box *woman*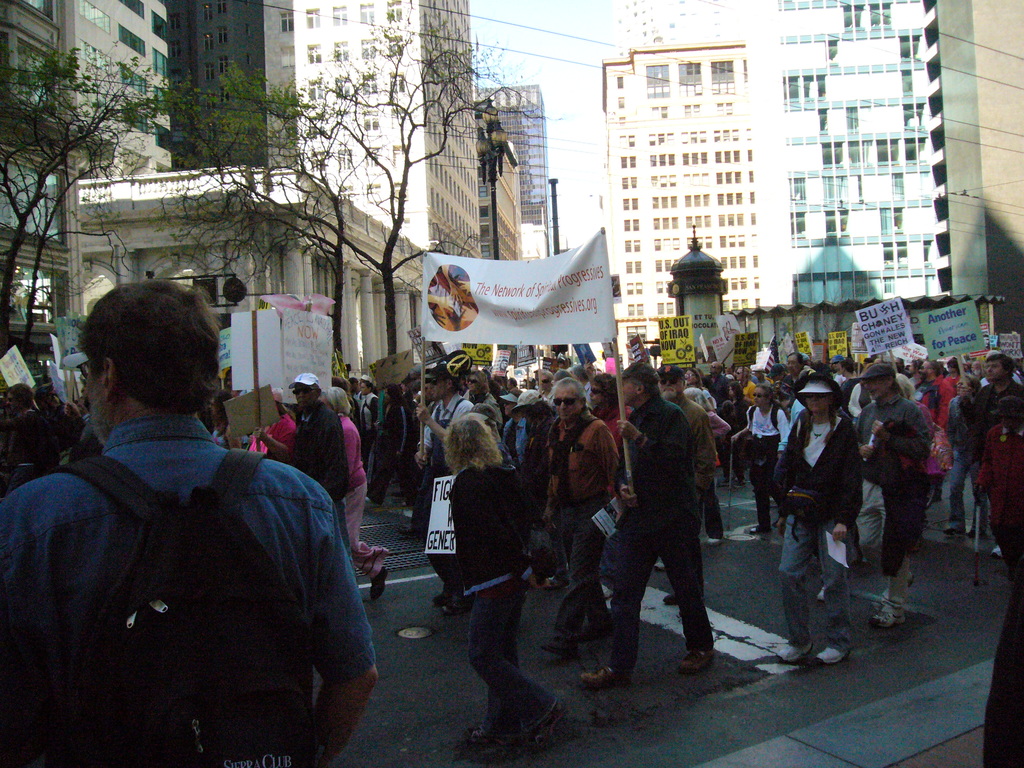
pyautogui.locateOnScreen(945, 372, 977, 538)
